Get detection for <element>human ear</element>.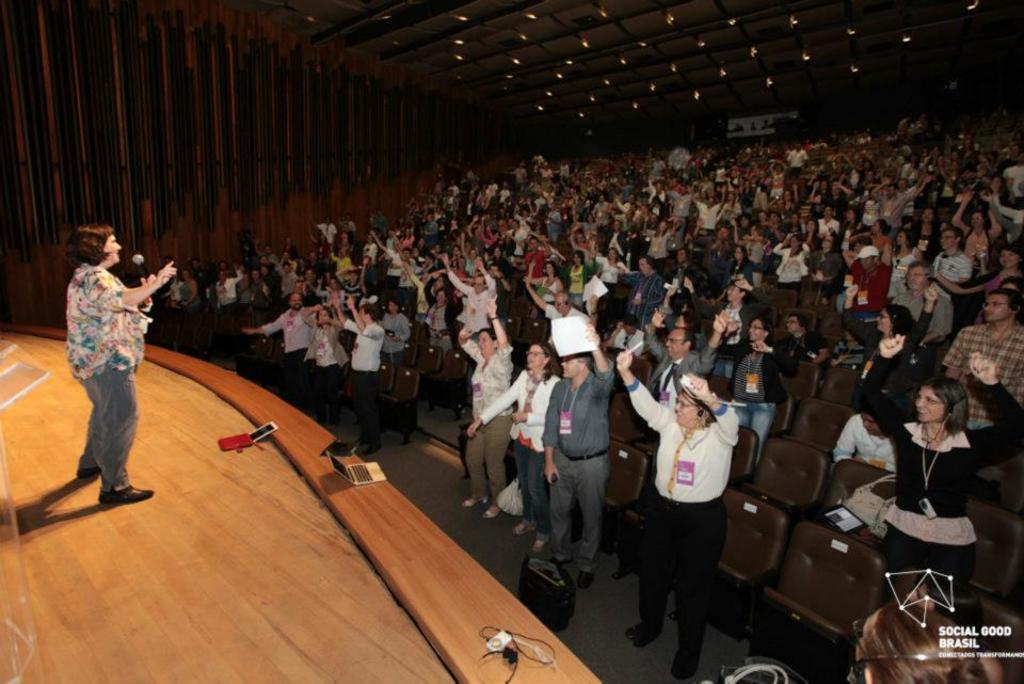
Detection: box=[543, 357, 551, 365].
